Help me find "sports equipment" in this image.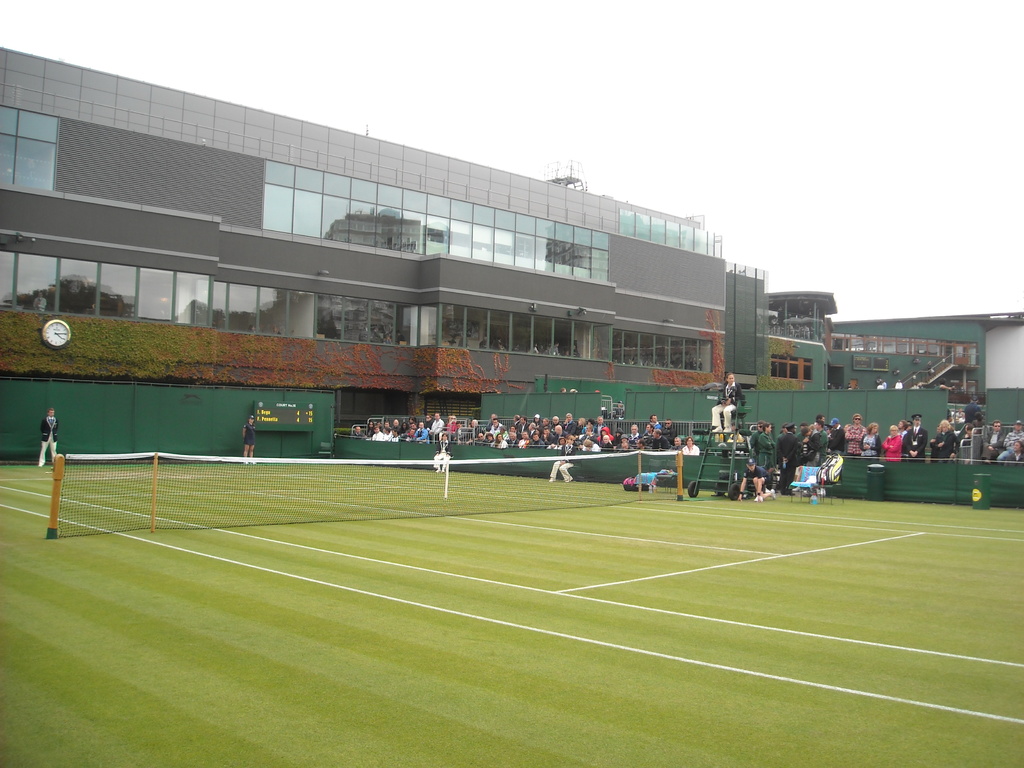
Found it: box(564, 474, 574, 481).
